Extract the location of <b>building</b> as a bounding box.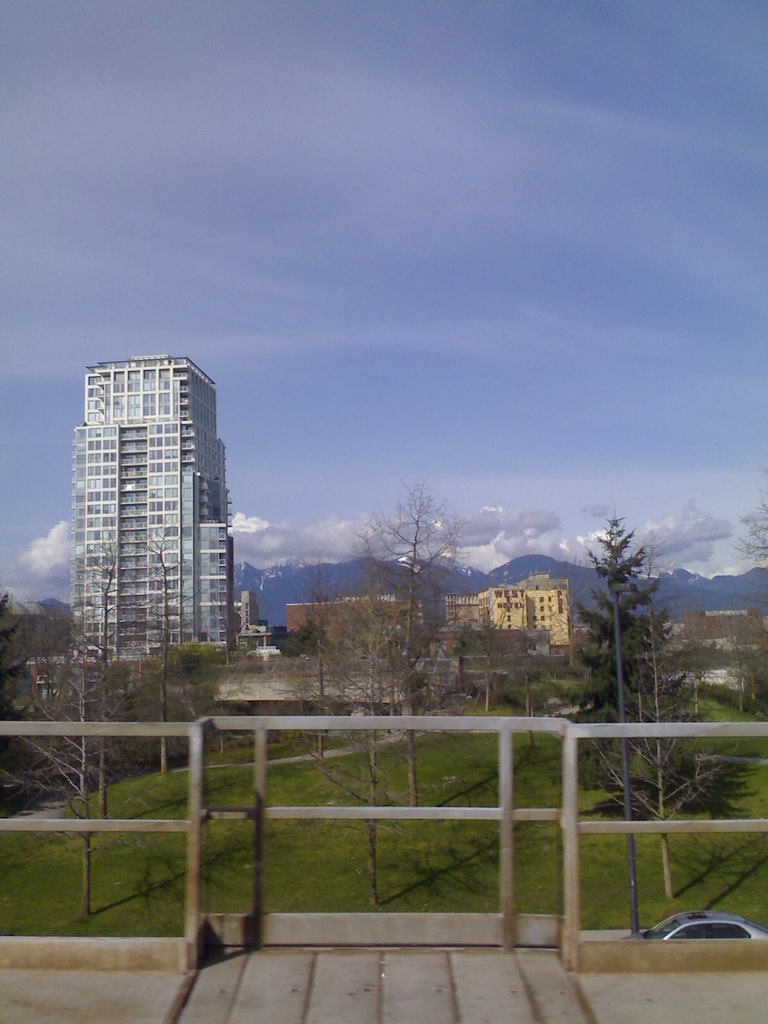
(x1=284, y1=593, x2=427, y2=660).
